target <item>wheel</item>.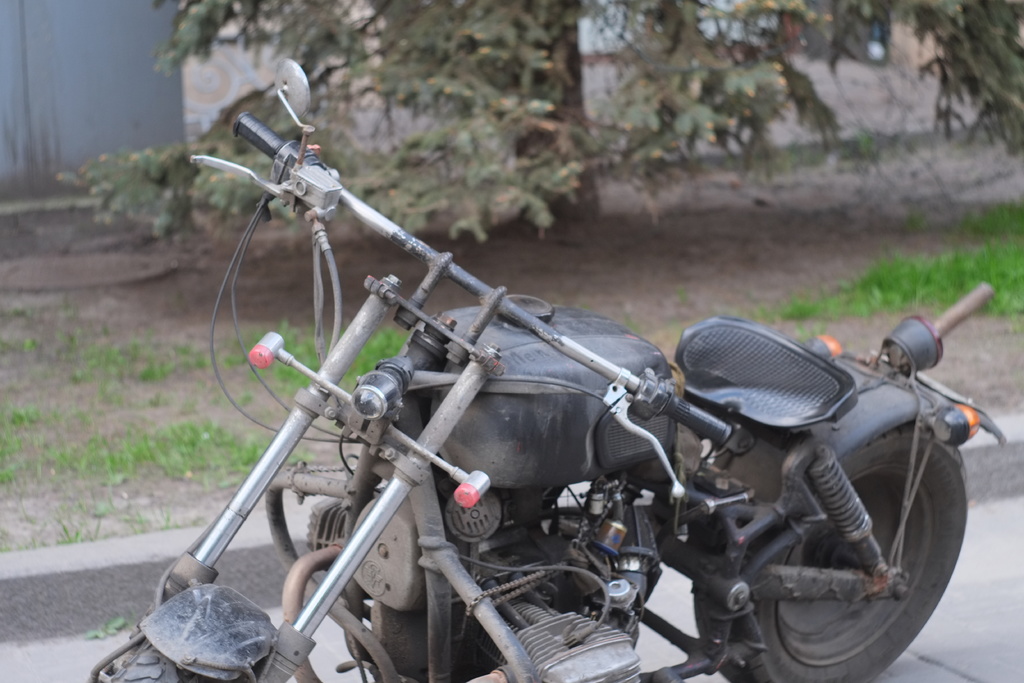
Target region: <region>689, 353, 968, 682</region>.
